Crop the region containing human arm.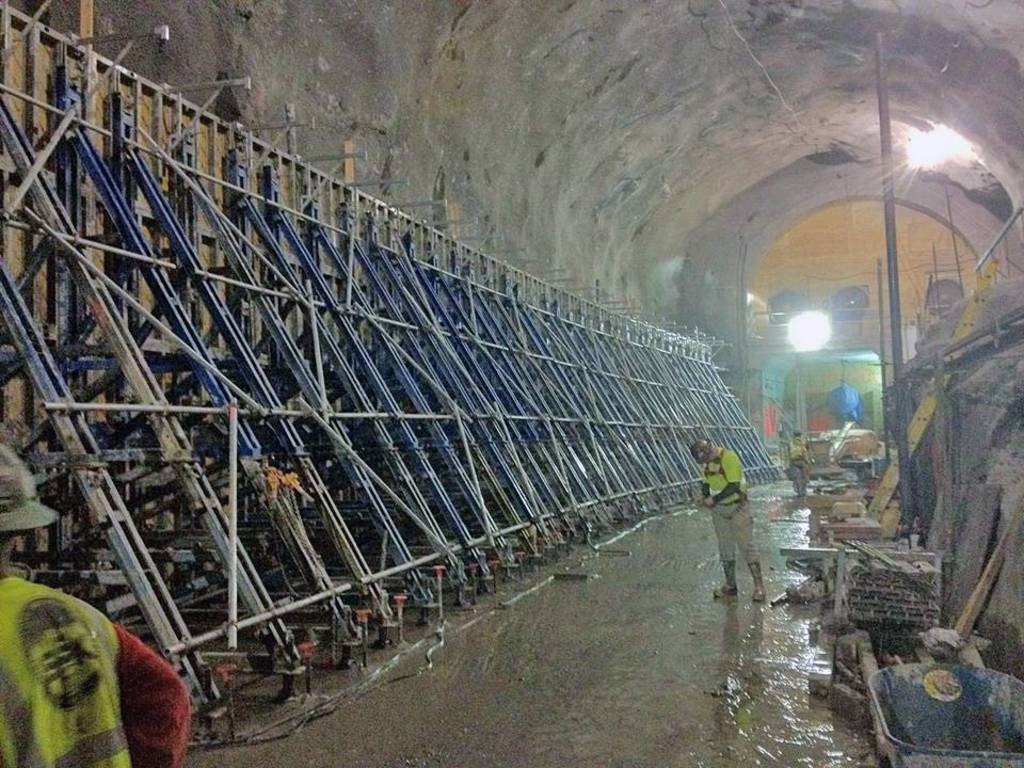
Crop region: [804, 441, 811, 469].
